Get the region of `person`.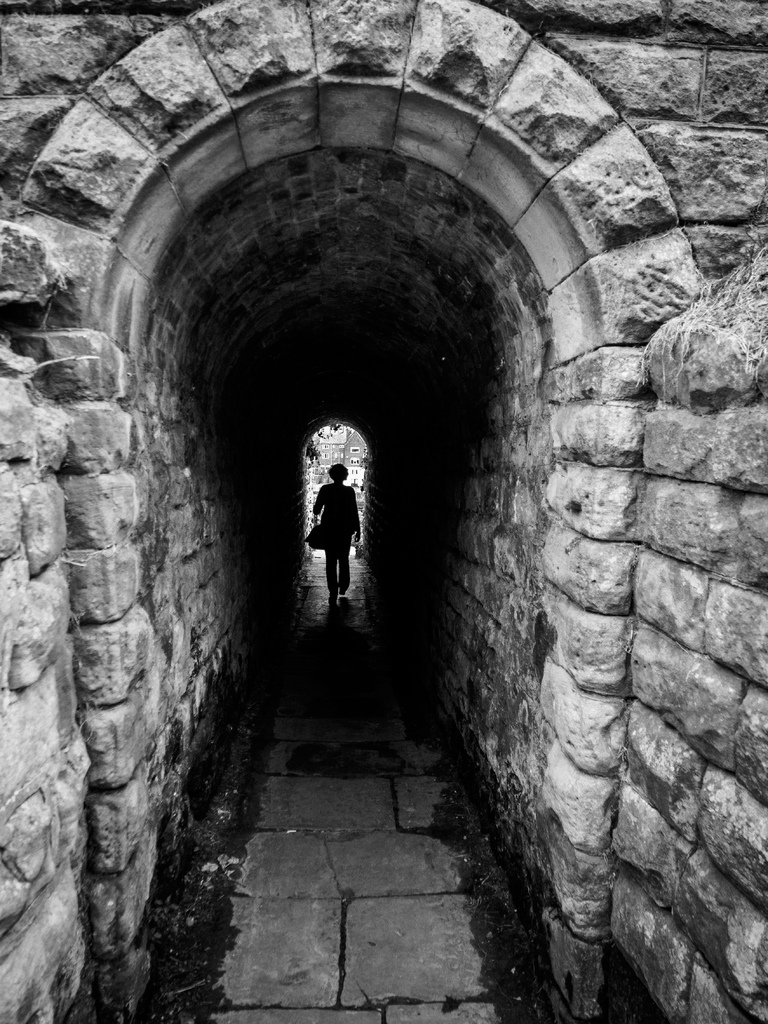
(299, 447, 370, 610).
